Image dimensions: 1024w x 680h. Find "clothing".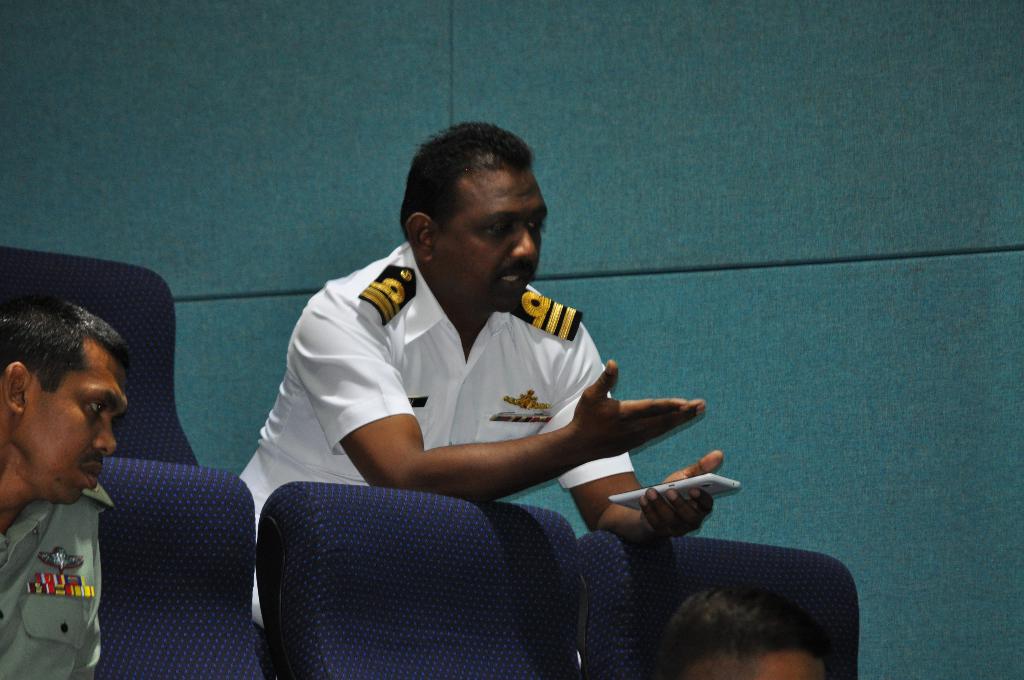
{"x1": 230, "y1": 242, "x2": 643, "y2": 629}.
